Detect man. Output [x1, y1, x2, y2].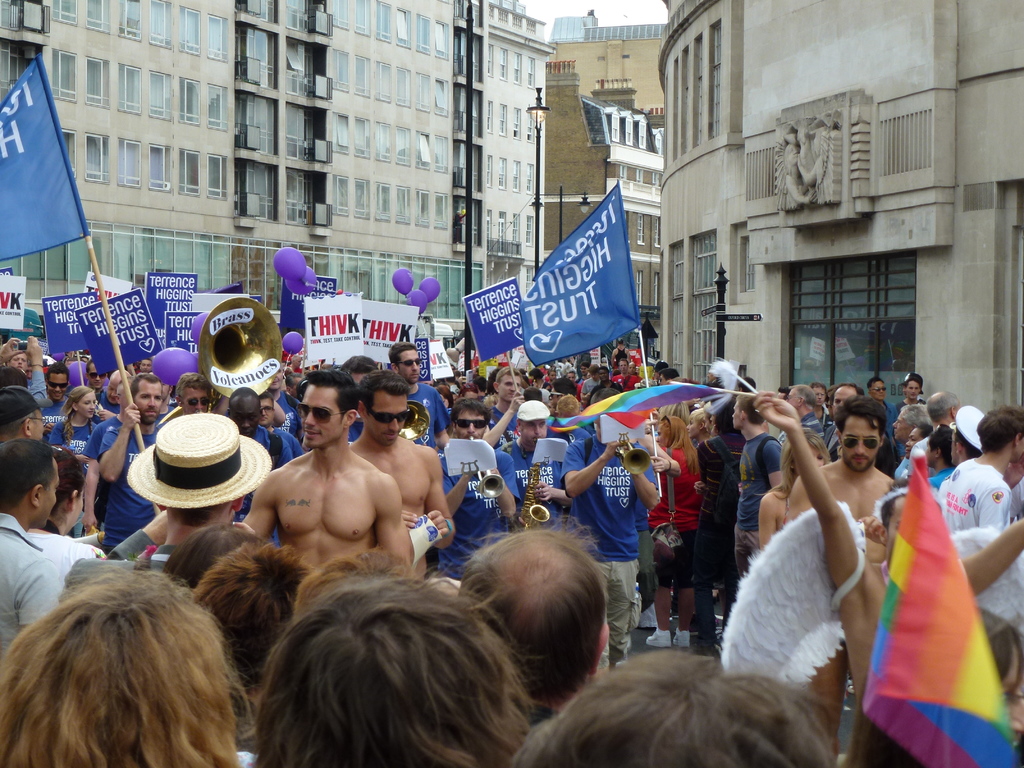
[38, 363, 73, 413].
